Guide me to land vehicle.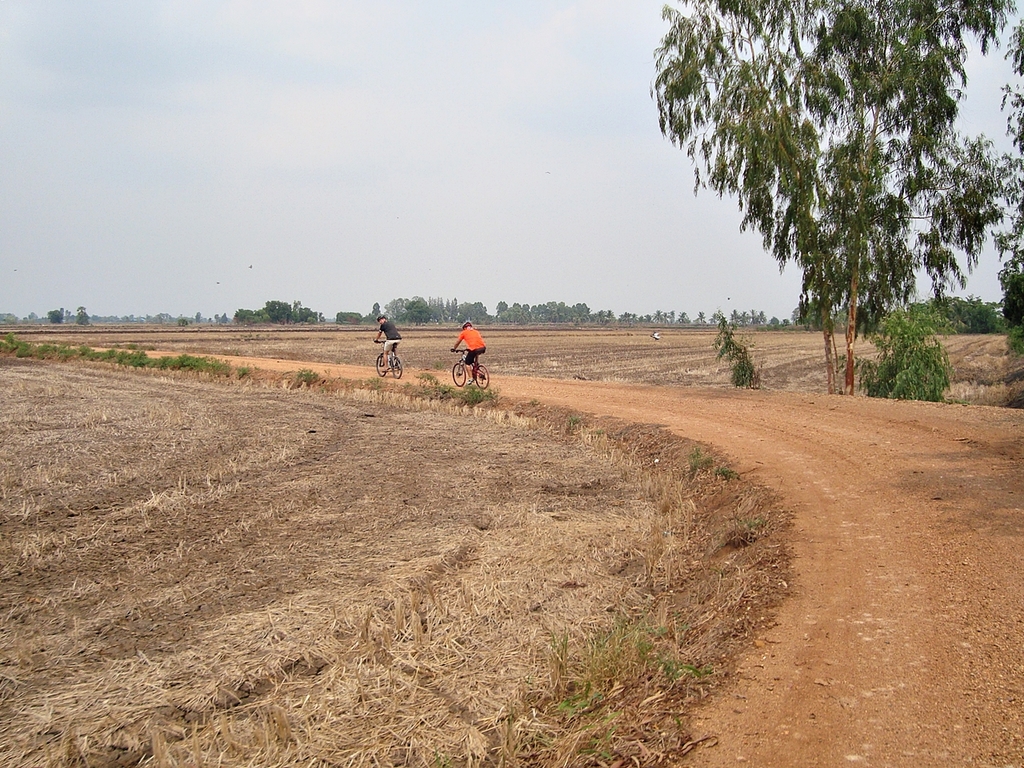
Guidance: 378,334,402,374.
